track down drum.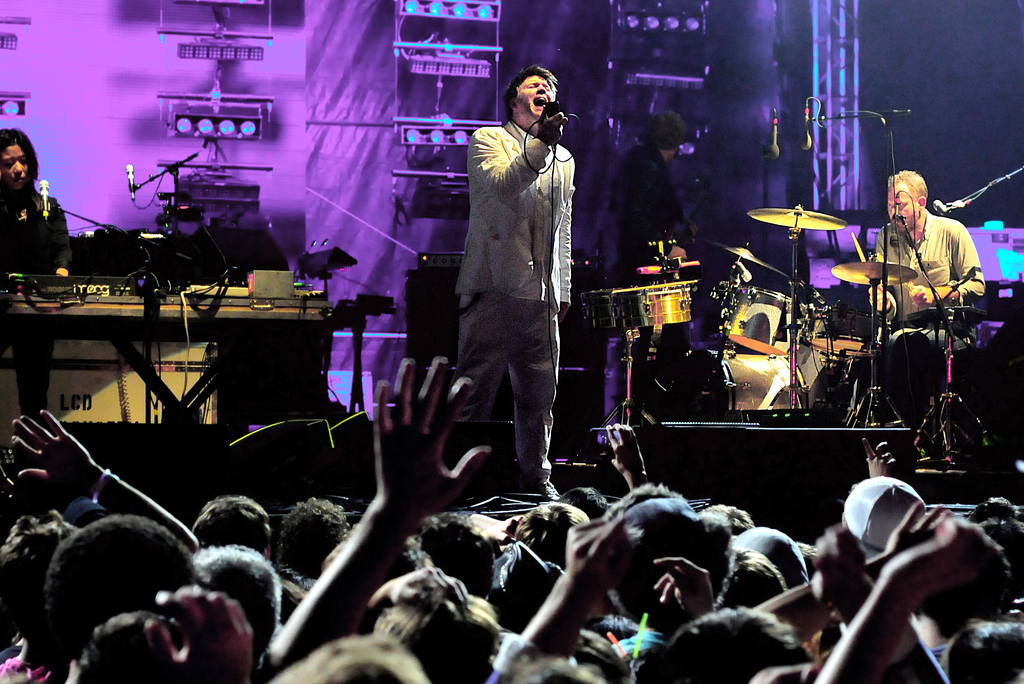
Tracked to [580,289,630,329].
